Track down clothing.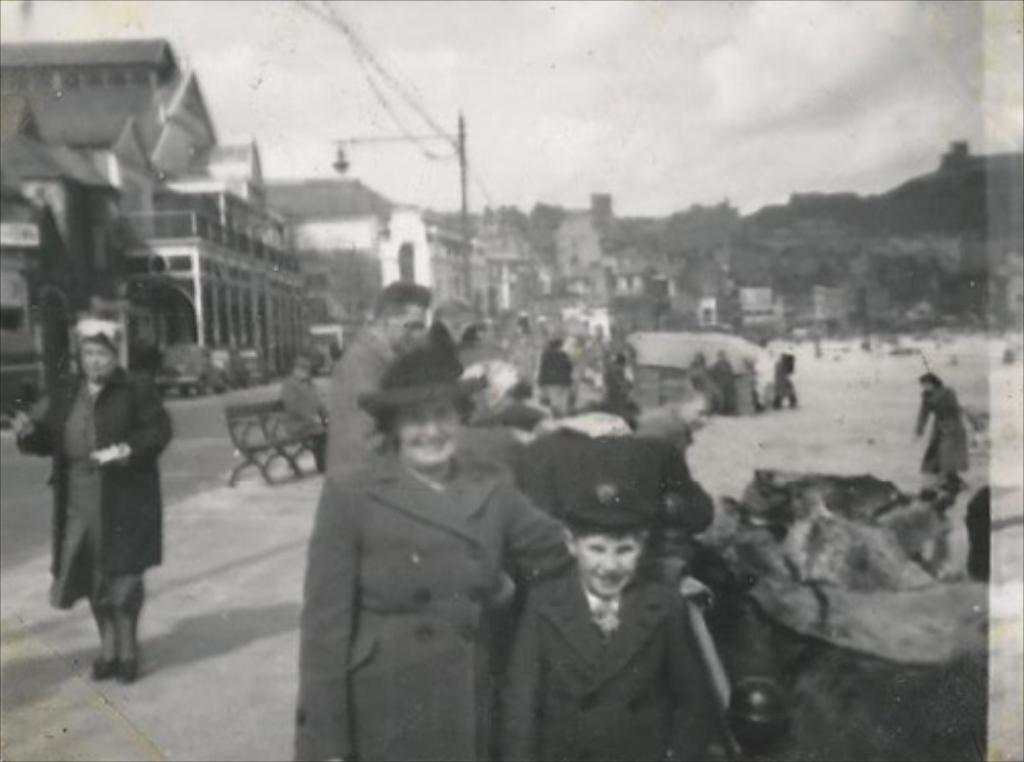
Tracked to 268 375 332 455.
